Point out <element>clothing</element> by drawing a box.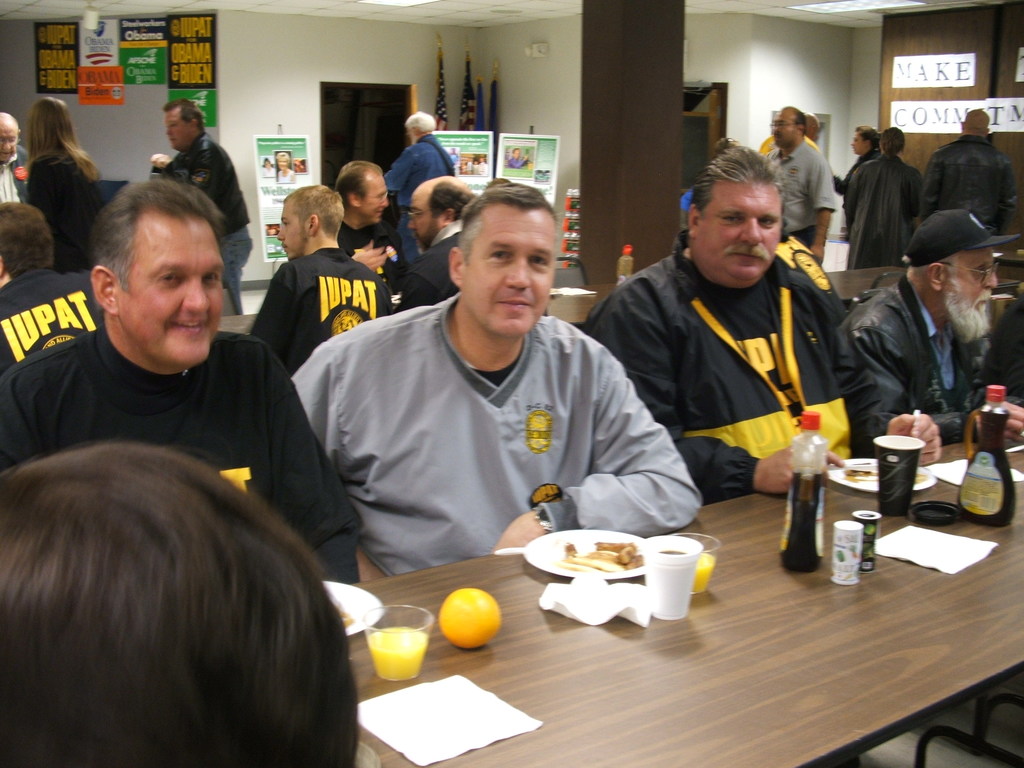
(288,253,688,581).
